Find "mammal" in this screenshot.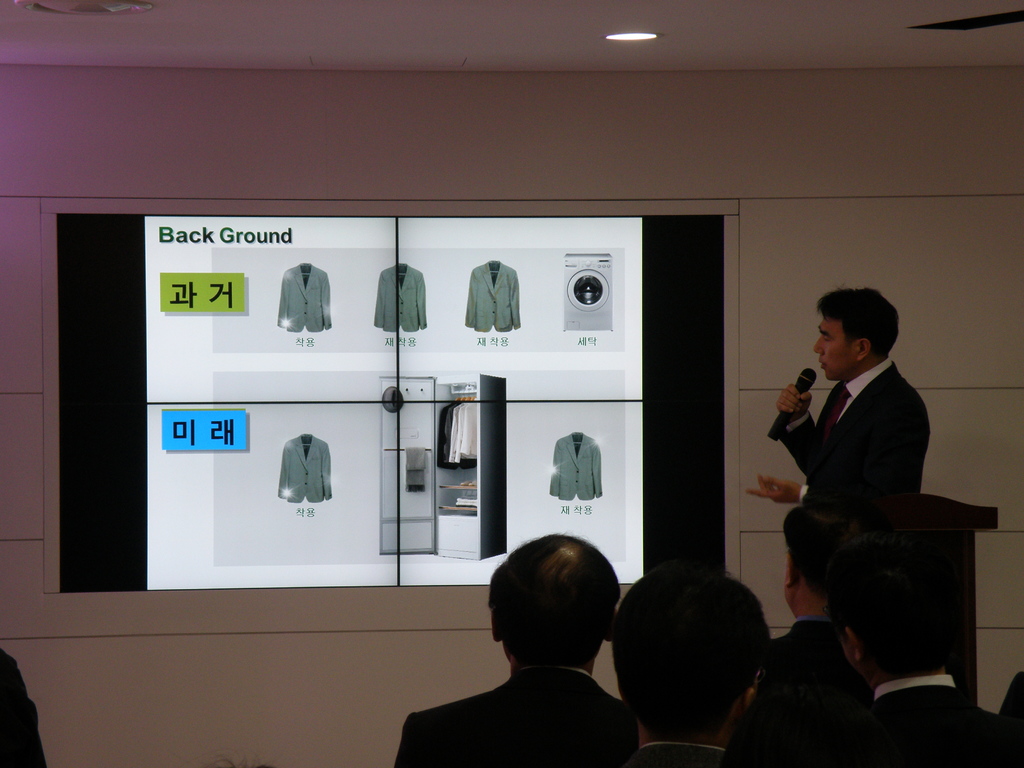
The bounding box for "mammal" is 613, 561, 781, 767.
